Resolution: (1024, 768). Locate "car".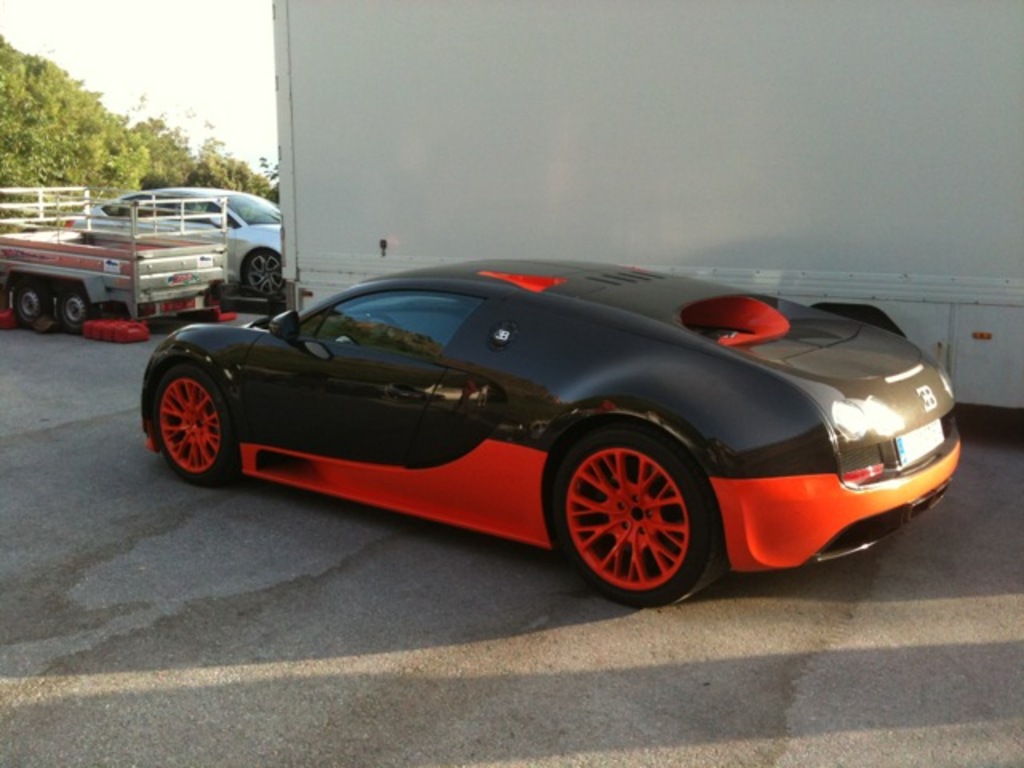
select_region(62, 187, 283, 298).
